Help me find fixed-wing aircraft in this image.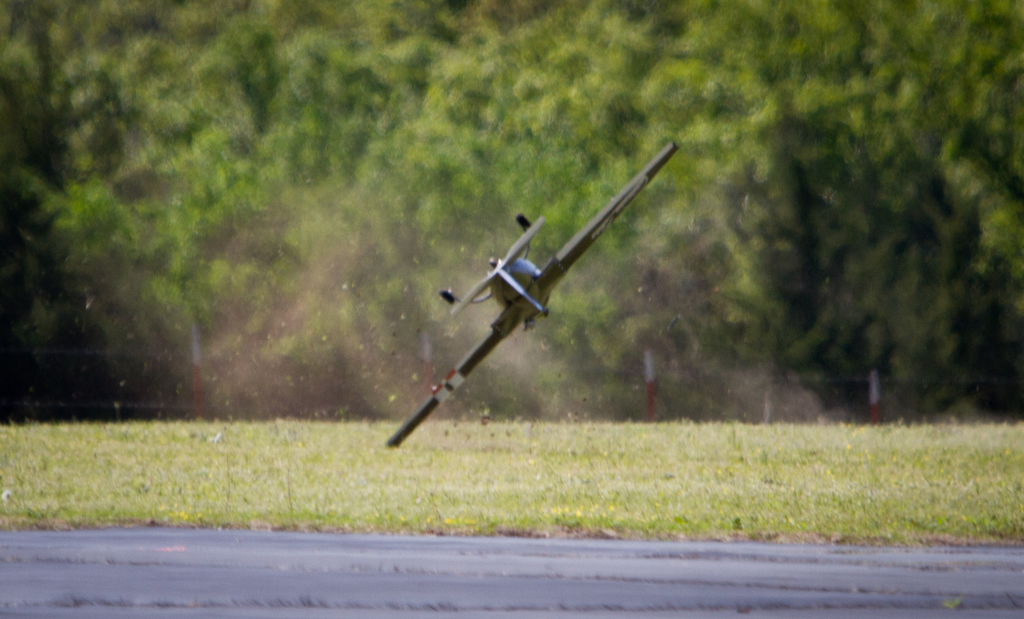
Found it: box=[381, 138, 684, 452].
